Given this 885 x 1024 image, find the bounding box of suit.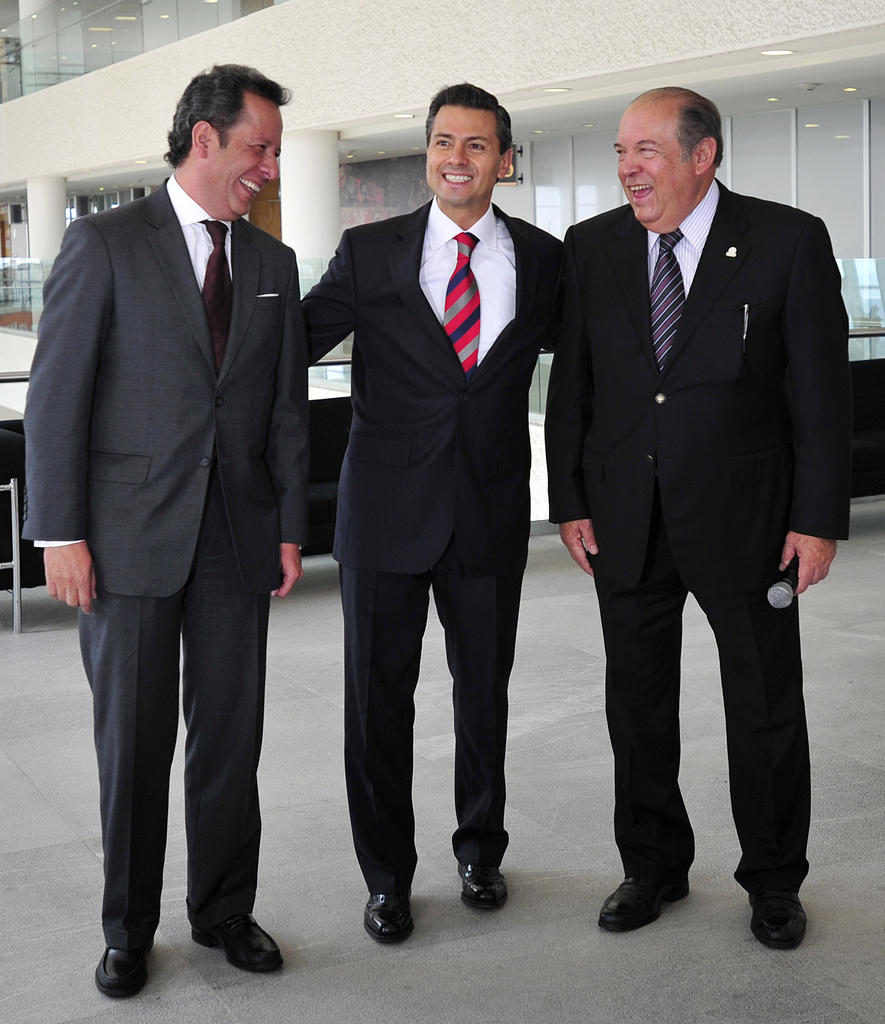
(300,199,562,893).
